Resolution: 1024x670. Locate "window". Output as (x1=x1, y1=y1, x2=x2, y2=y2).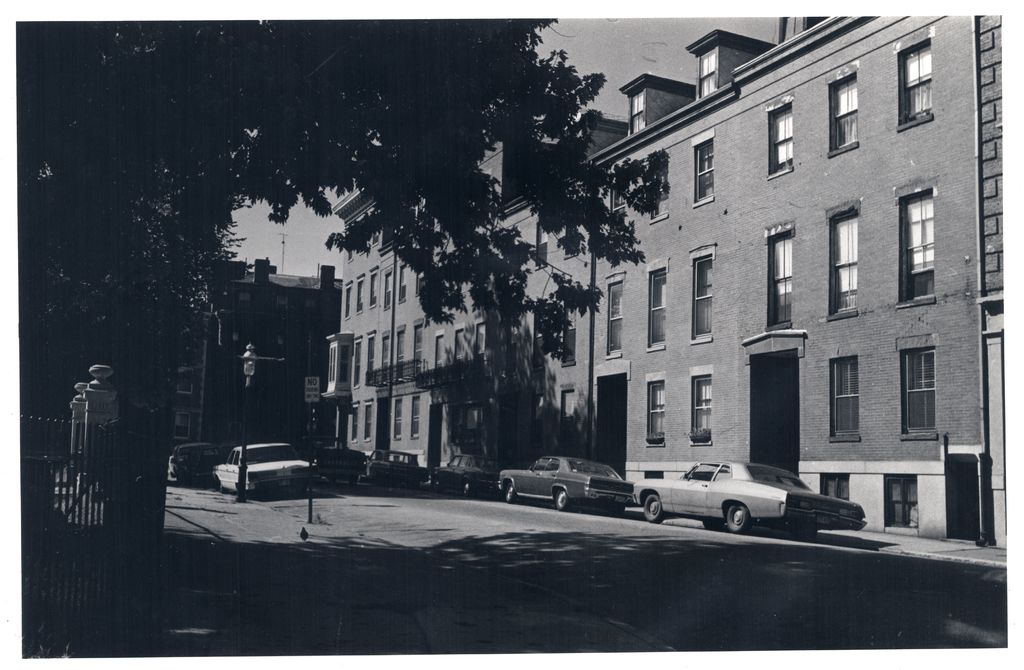
(x1=602, y1=272, x2=625, y2=360).
